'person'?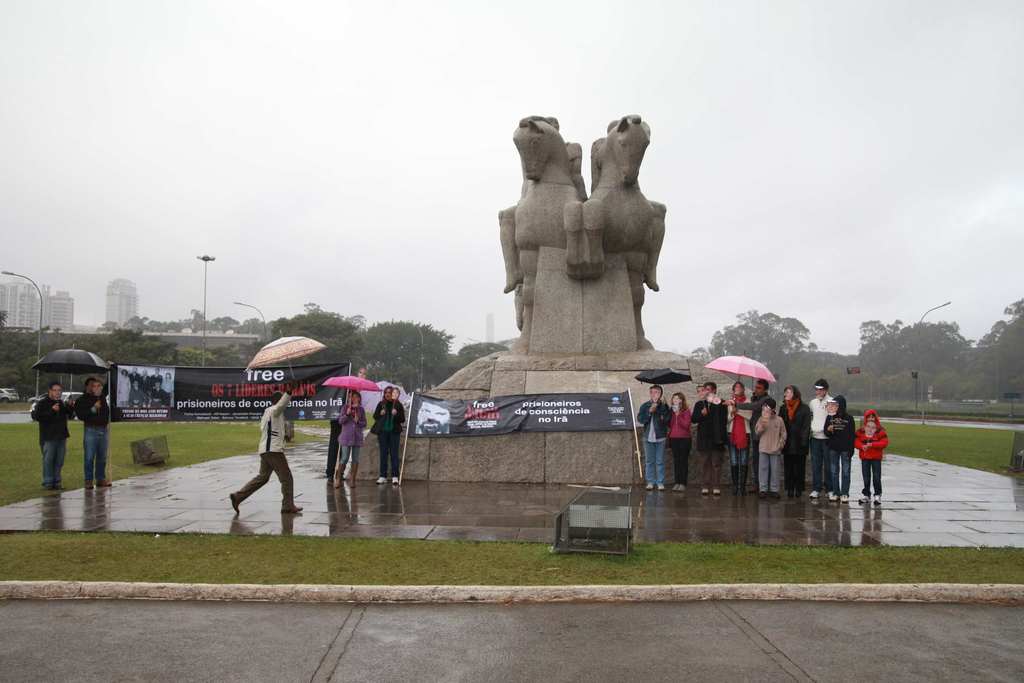
Rect(822, 393, 854, 502)
